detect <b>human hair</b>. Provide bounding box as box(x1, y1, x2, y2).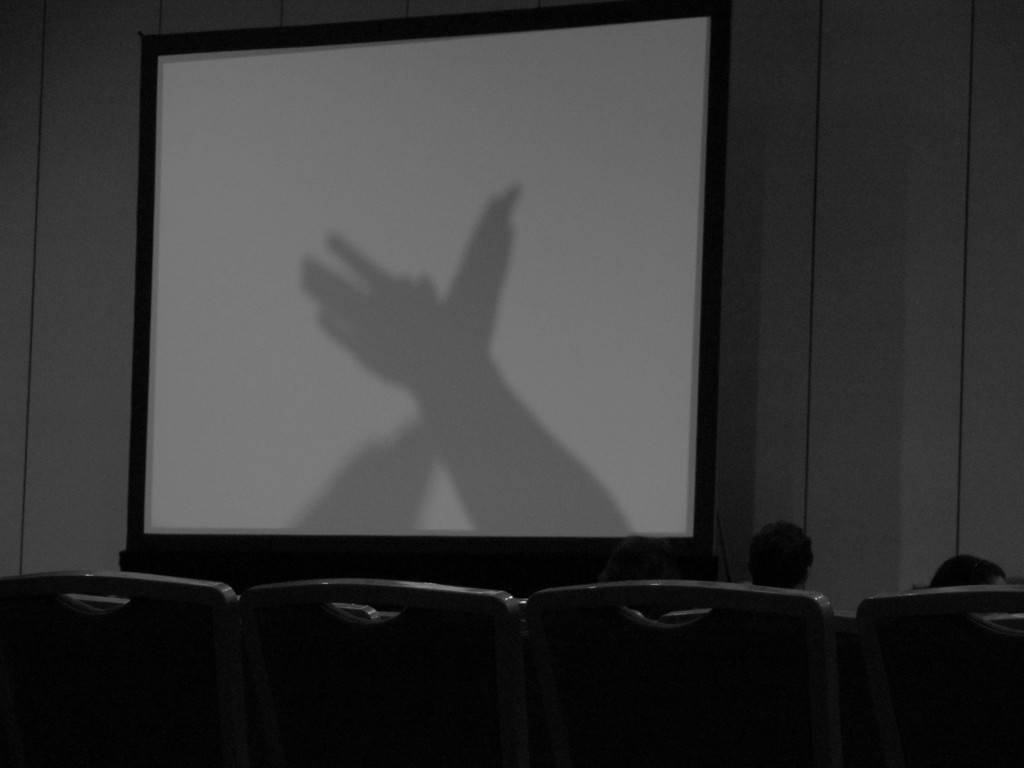
box(746, 518, 815, 592).
